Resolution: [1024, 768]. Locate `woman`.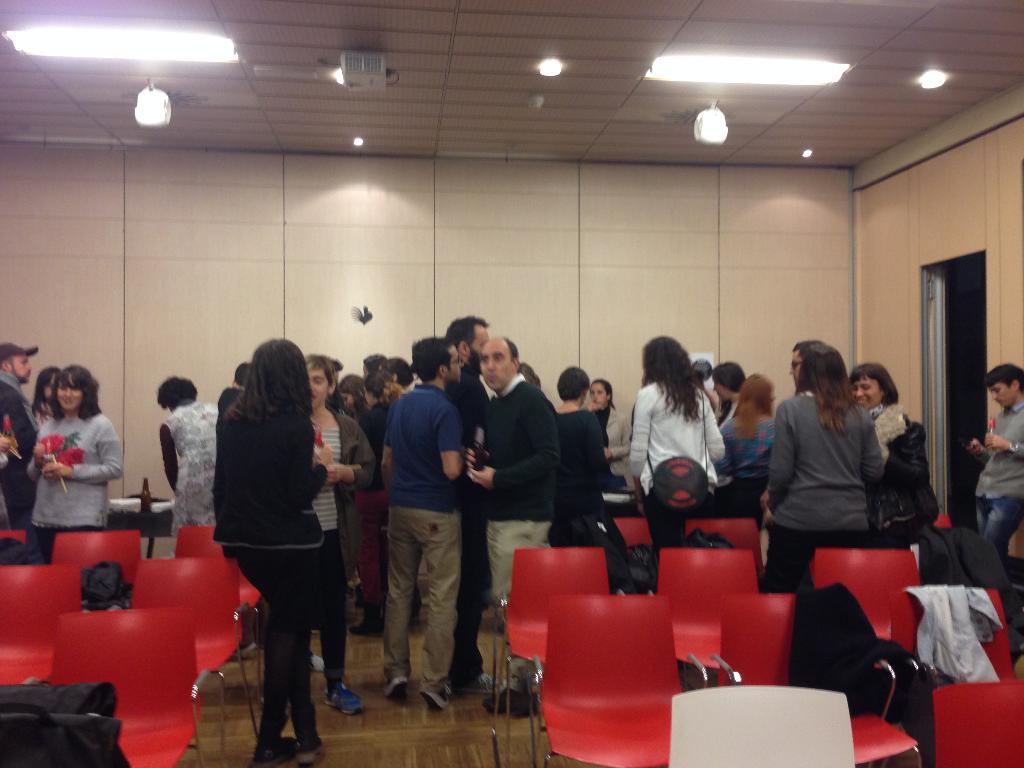
left=759, top=341, right=884, bottom=593.
